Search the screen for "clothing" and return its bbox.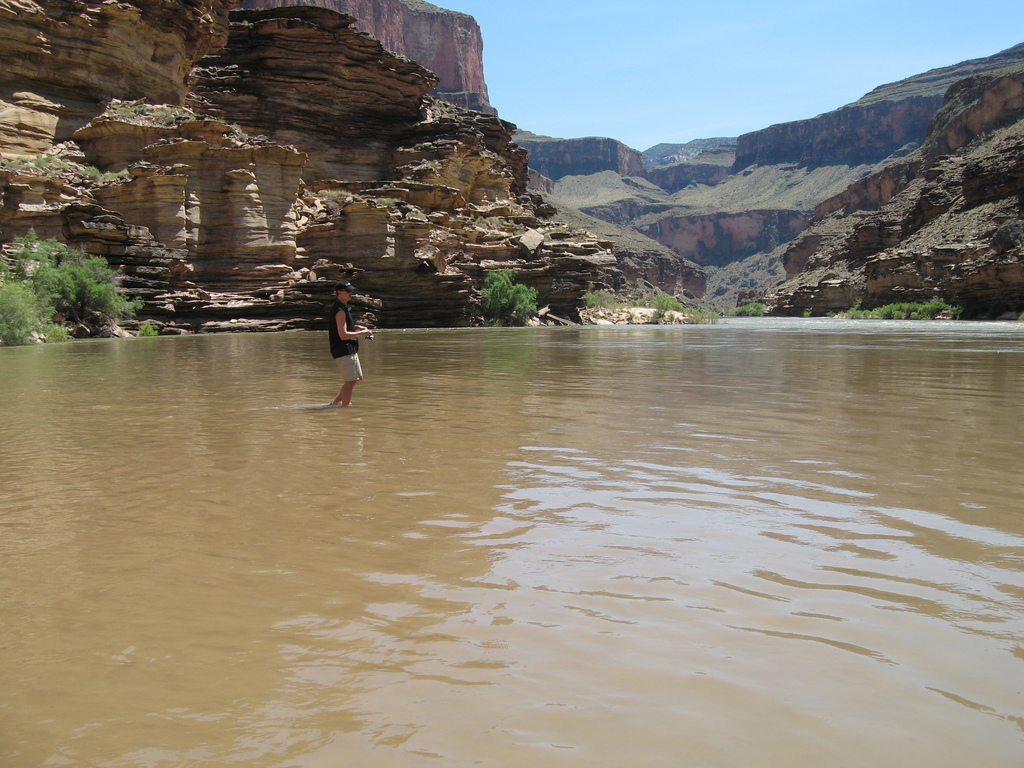
Found: (left=332, top=307, right=371, bottom=388).
